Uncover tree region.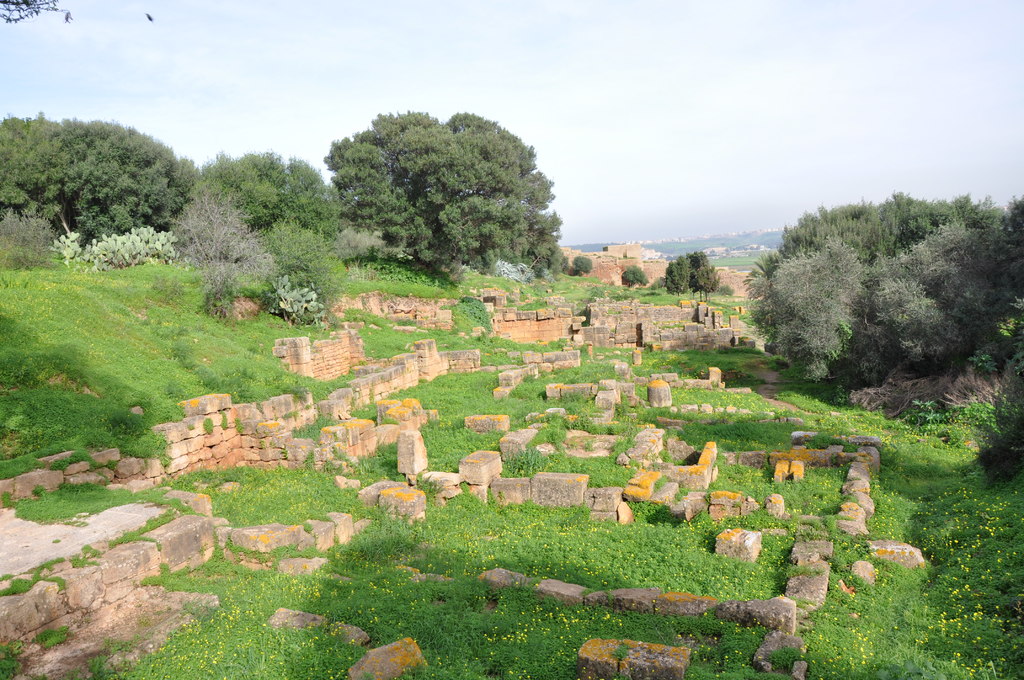
Uncovered: 980,345,1023,470.
